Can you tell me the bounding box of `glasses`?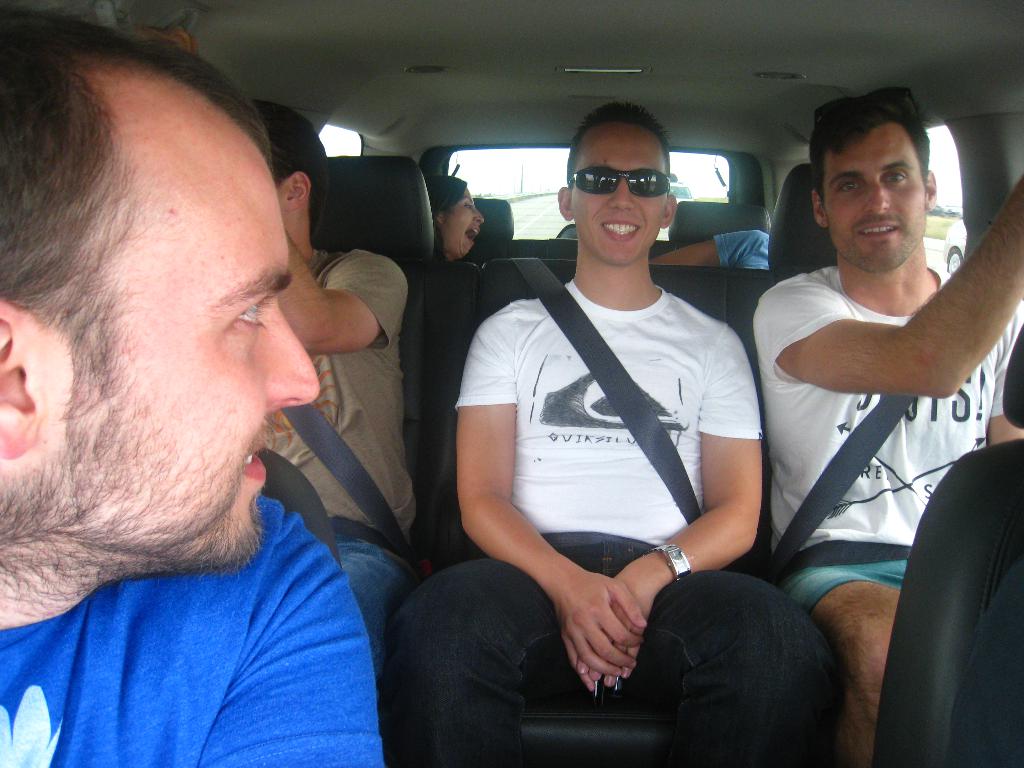
BBox(568, 164, 676, 199).
